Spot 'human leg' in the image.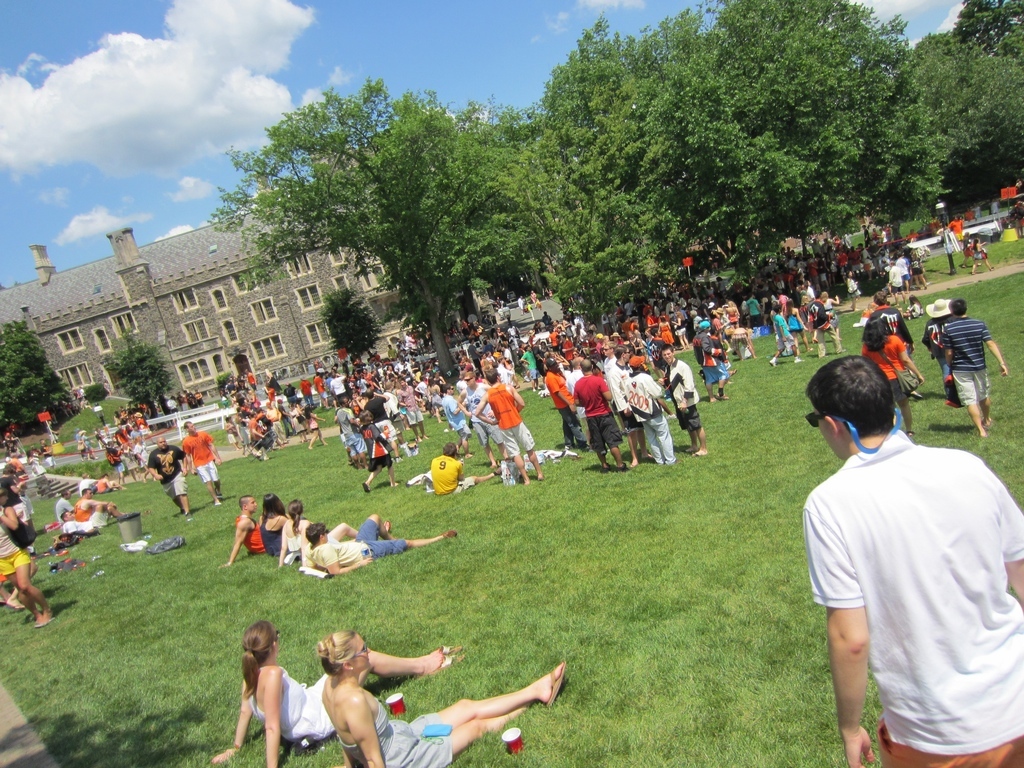
'human leg' found at box(970, 373, 994, 430).
